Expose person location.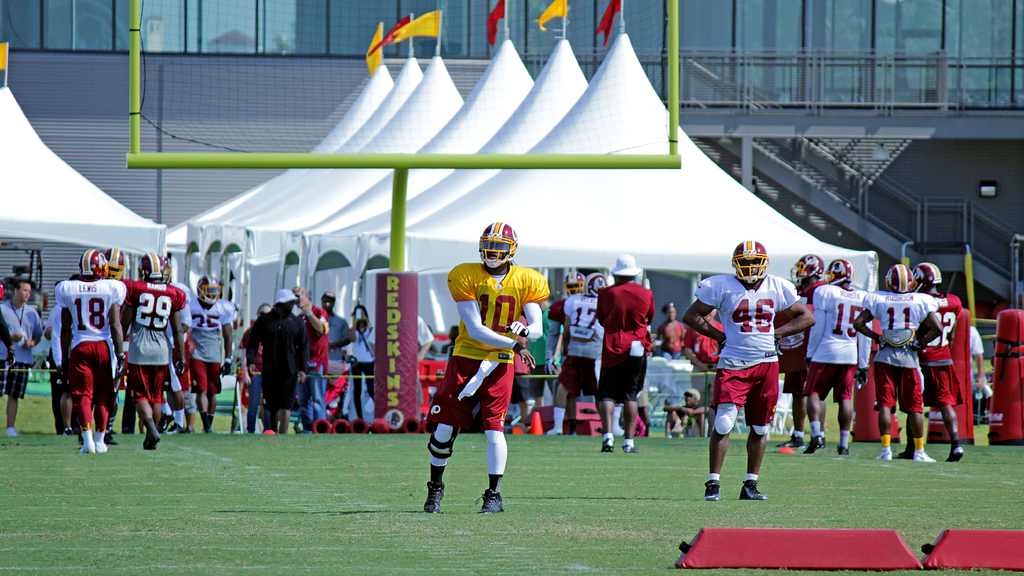
Exposed at [left=58, top=248, right=127, bottom=459].
